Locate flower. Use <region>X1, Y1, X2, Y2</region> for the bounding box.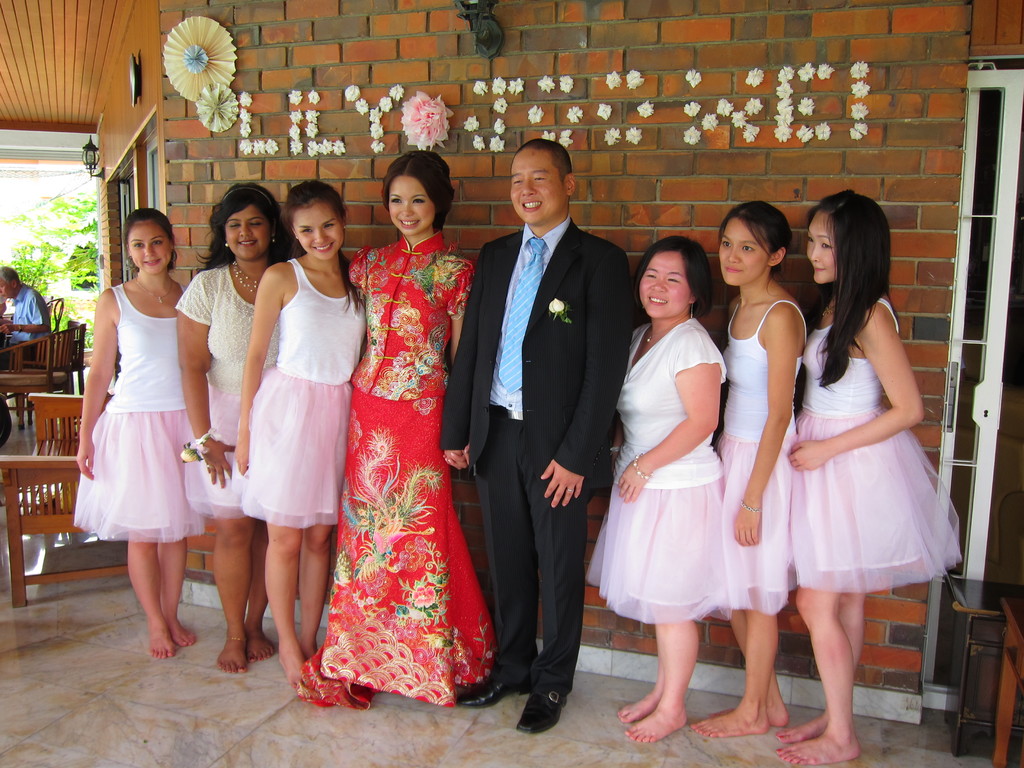
<region>493, 116, 508, 134</region>.
